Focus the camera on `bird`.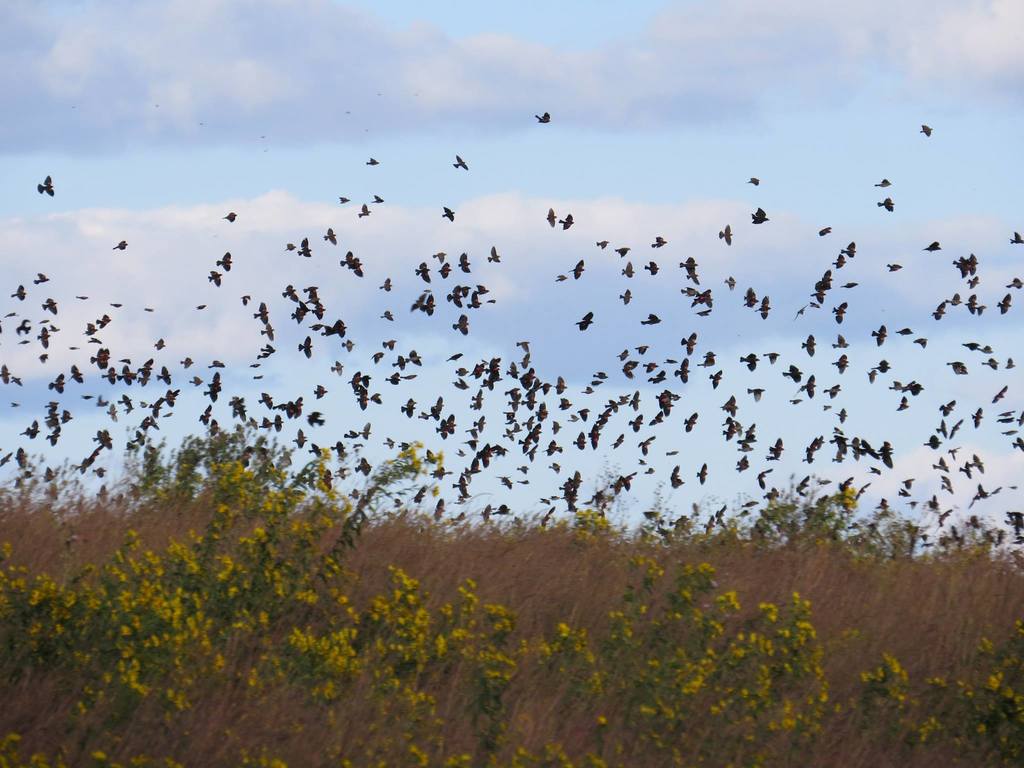
Focus region: bbox=(355, 202, 374, 218).
